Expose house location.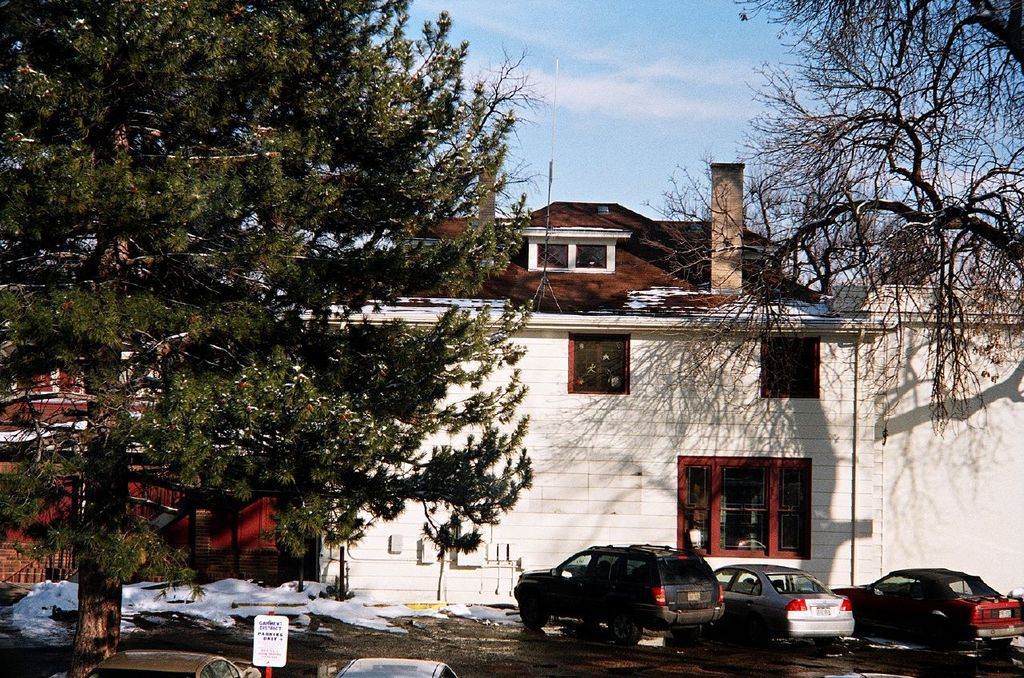
Exposed at l=183, t=174, r=990, b=616.
